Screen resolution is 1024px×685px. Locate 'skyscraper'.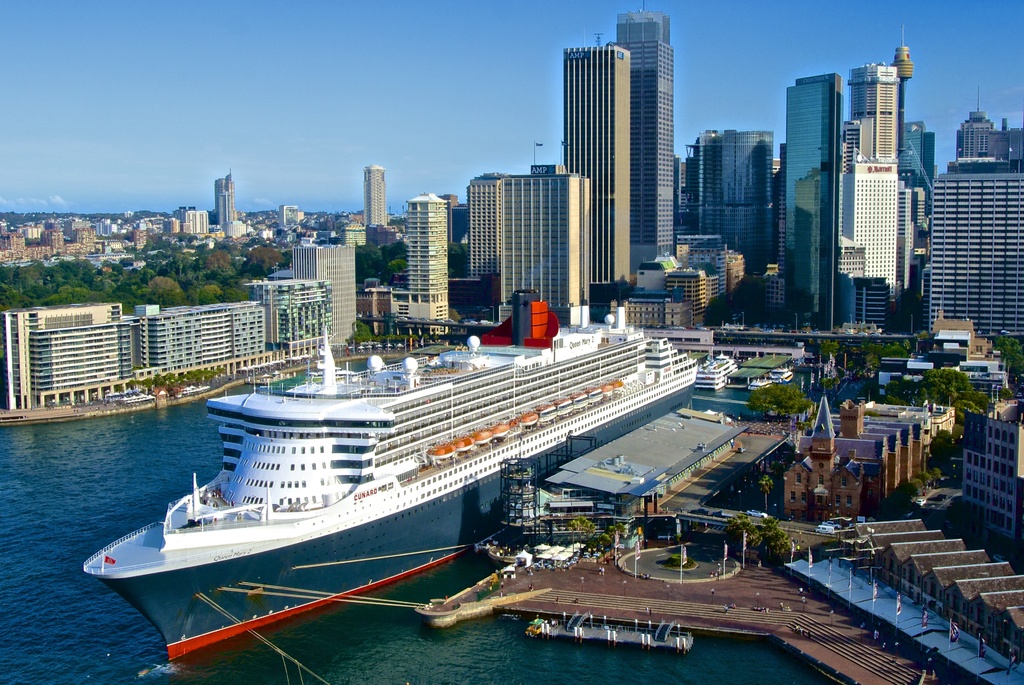
783:70:840:331.
